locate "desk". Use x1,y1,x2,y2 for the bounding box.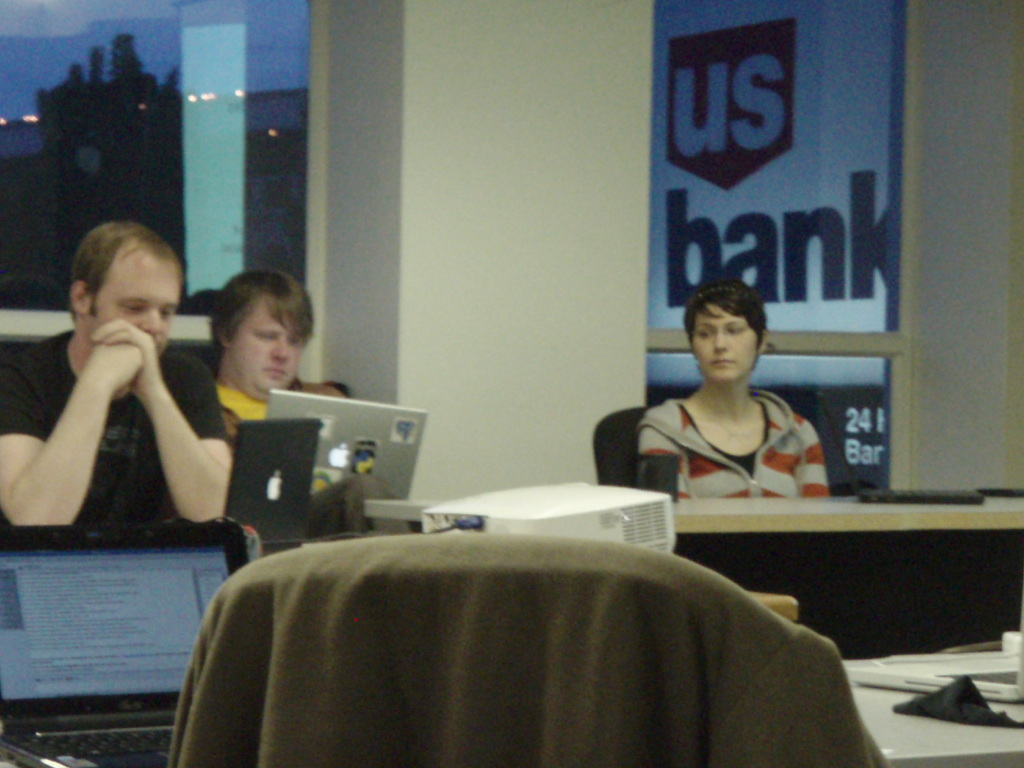
0,662,1023,767.
